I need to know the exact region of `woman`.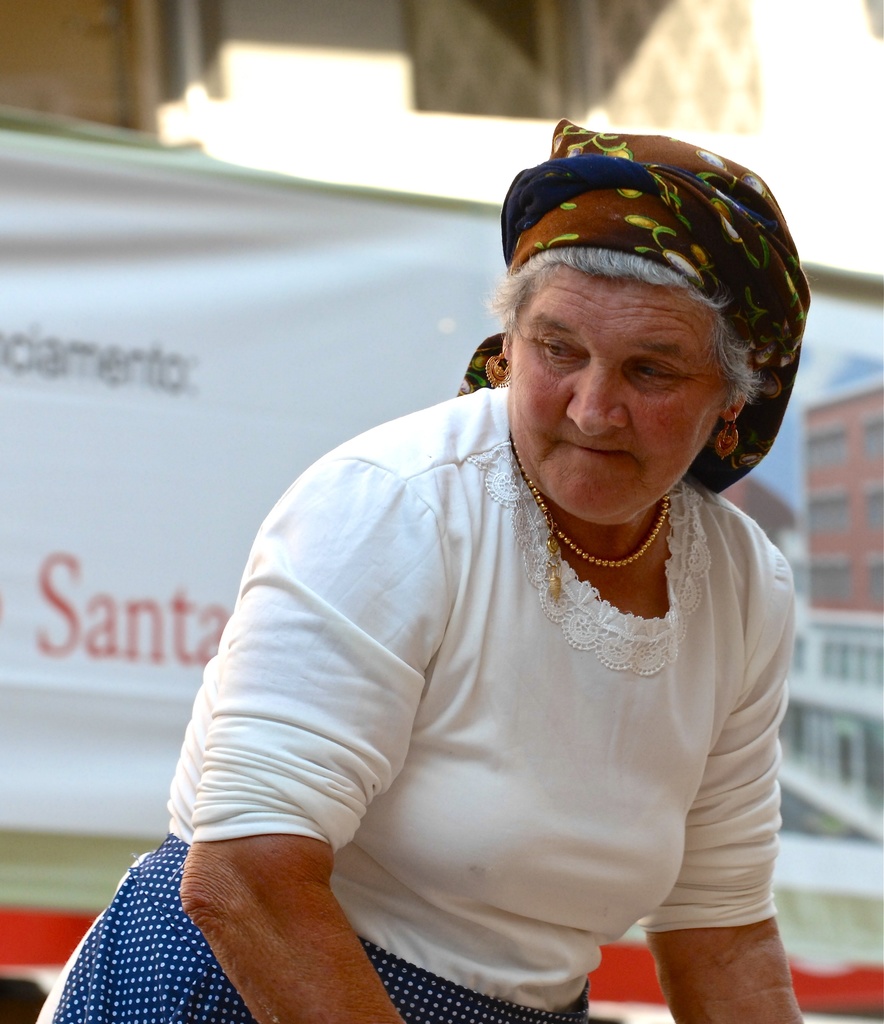
Region: {"x1": 124, "y1": 127, "x2": 842, "y2": 1011}.
